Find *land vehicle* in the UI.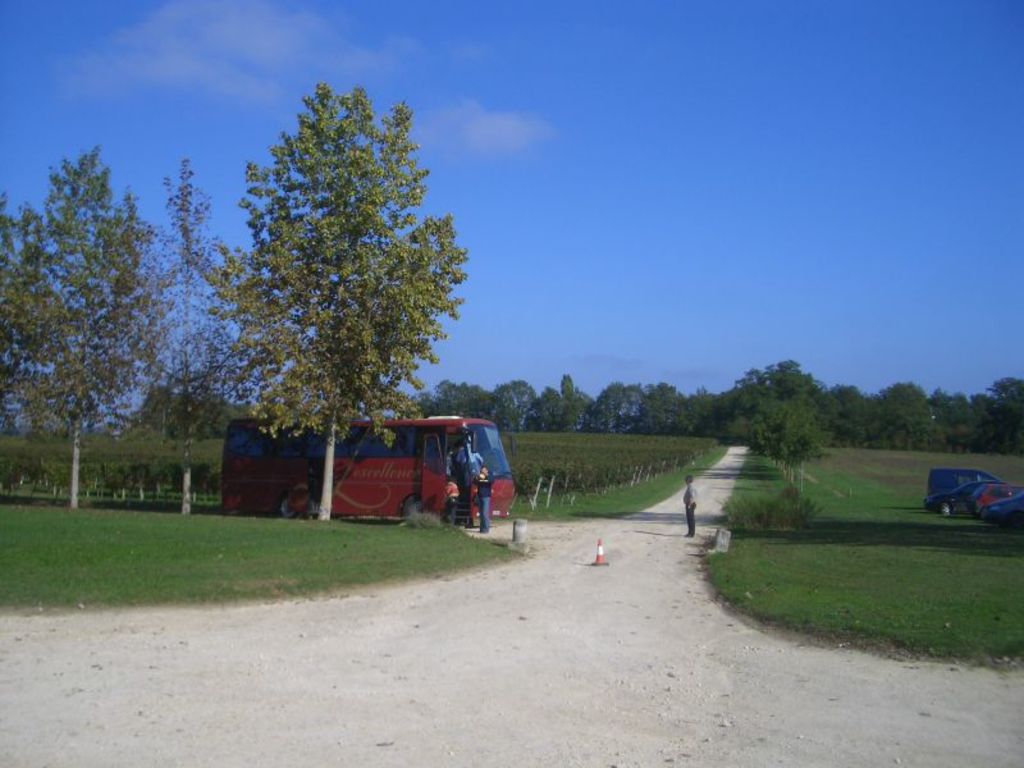
UI element at [927, 458, 995, 494].
